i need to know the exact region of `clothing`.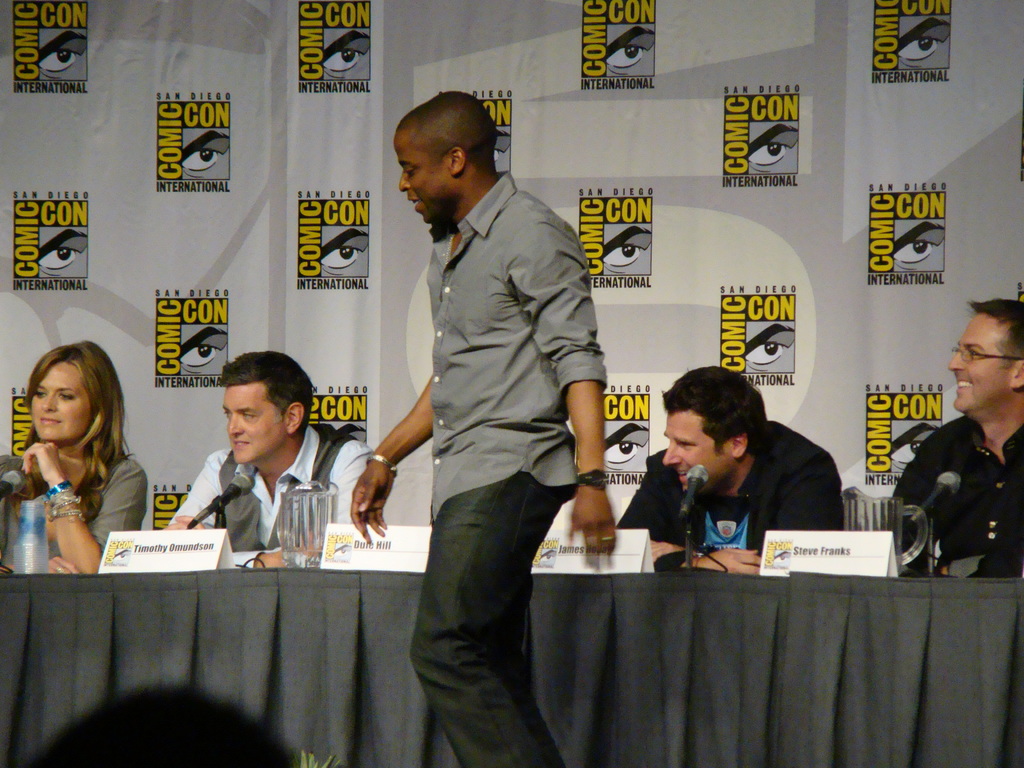
Region: [x1=0, y1=446, x2=143, y2=575].
